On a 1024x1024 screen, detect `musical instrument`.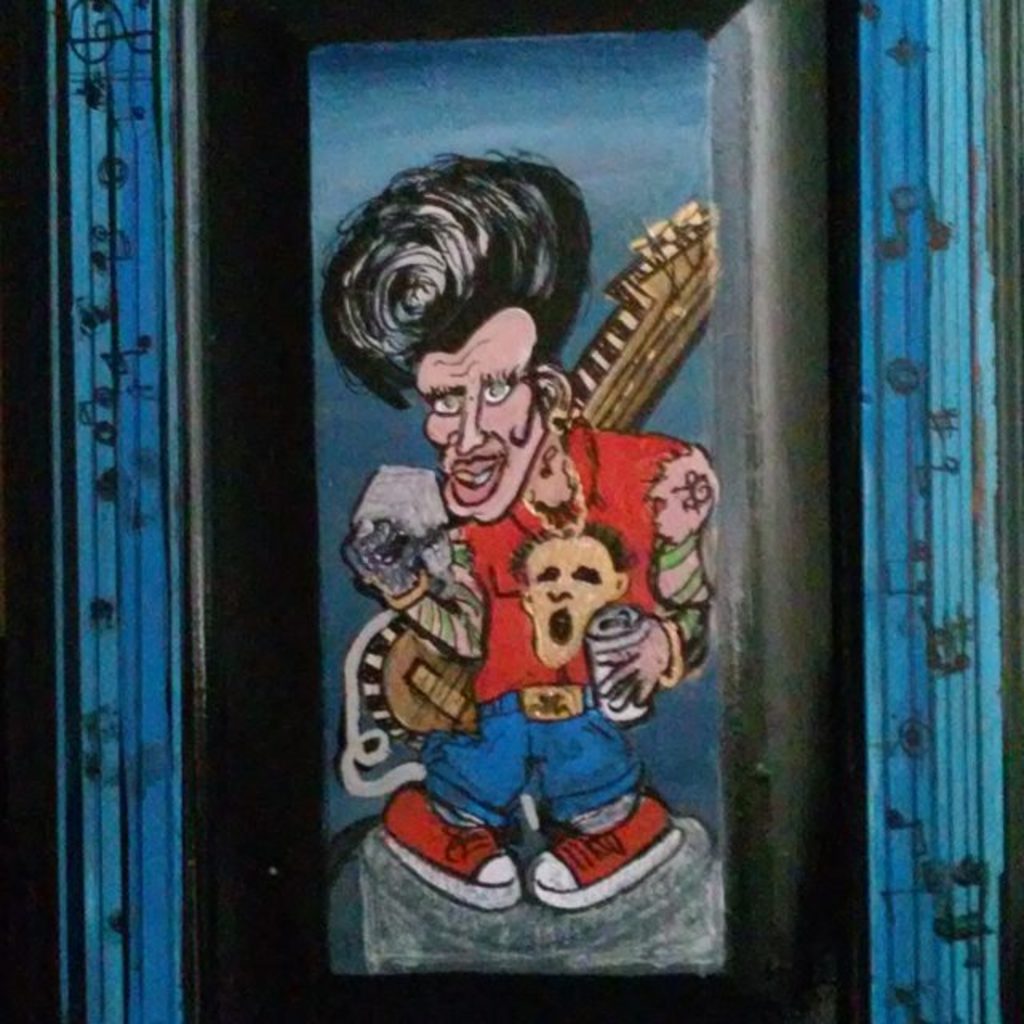
350:178:718:802.
